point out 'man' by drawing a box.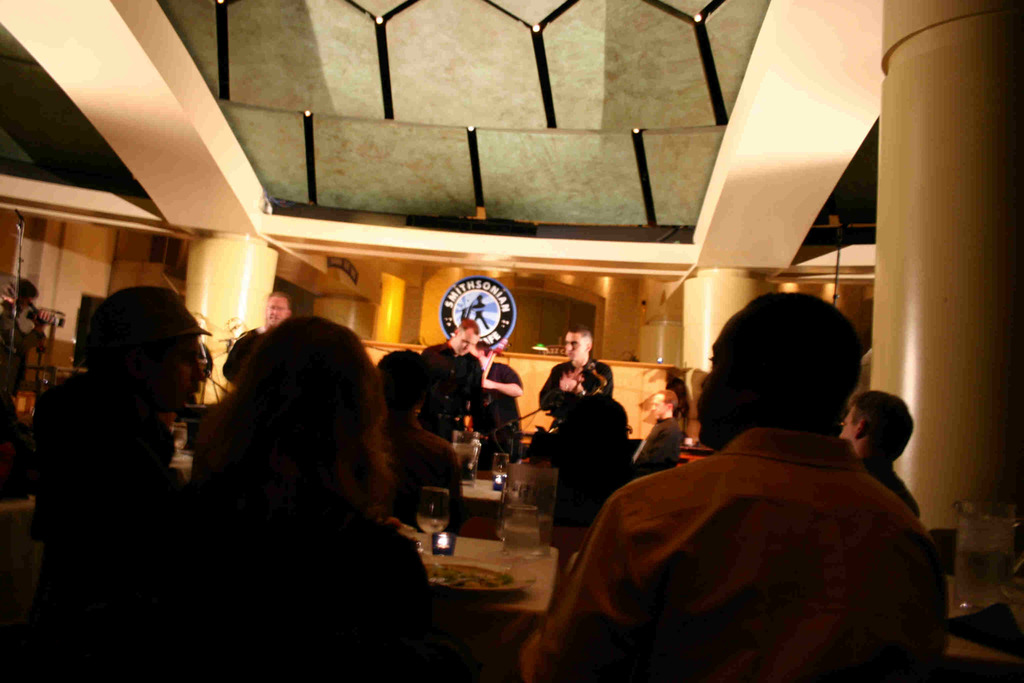
1,270,58,378.
